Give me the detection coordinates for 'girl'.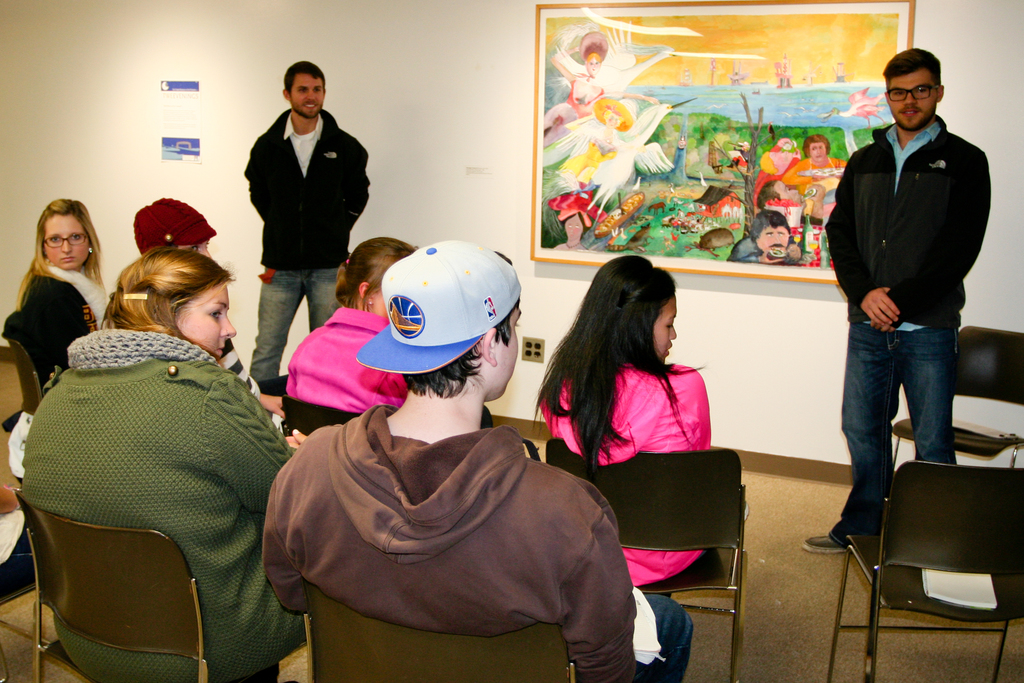
l=6, t=198, r=115, b=393.
